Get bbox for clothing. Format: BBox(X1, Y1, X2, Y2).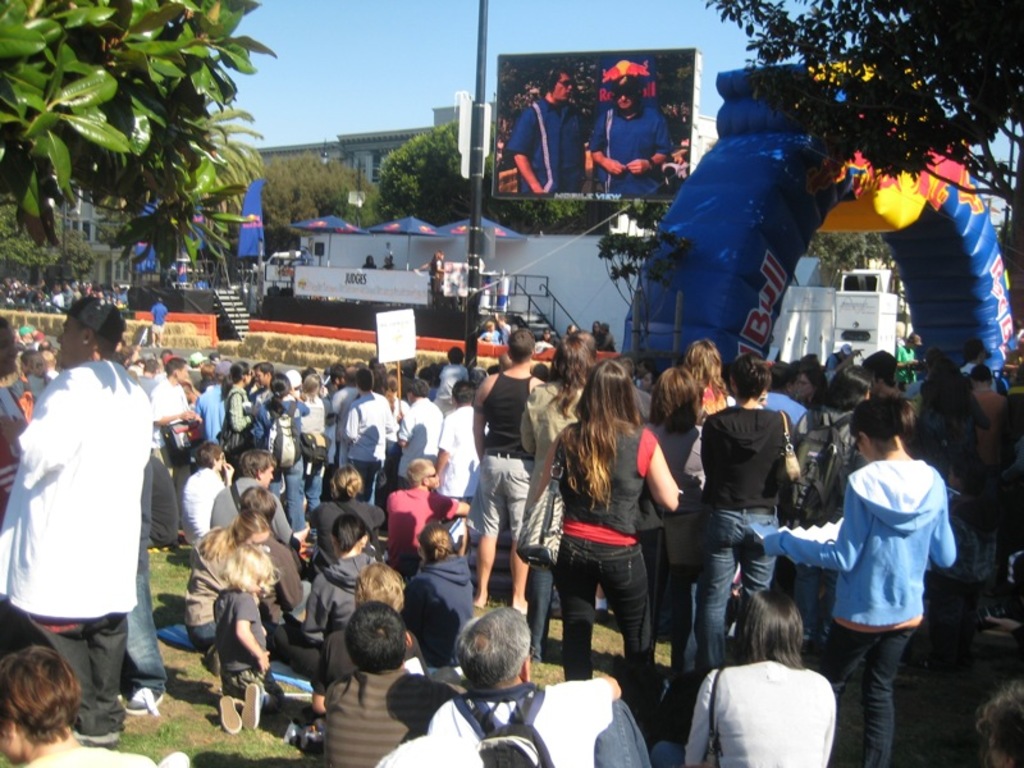
BBox(402, 392, 443, 490).
